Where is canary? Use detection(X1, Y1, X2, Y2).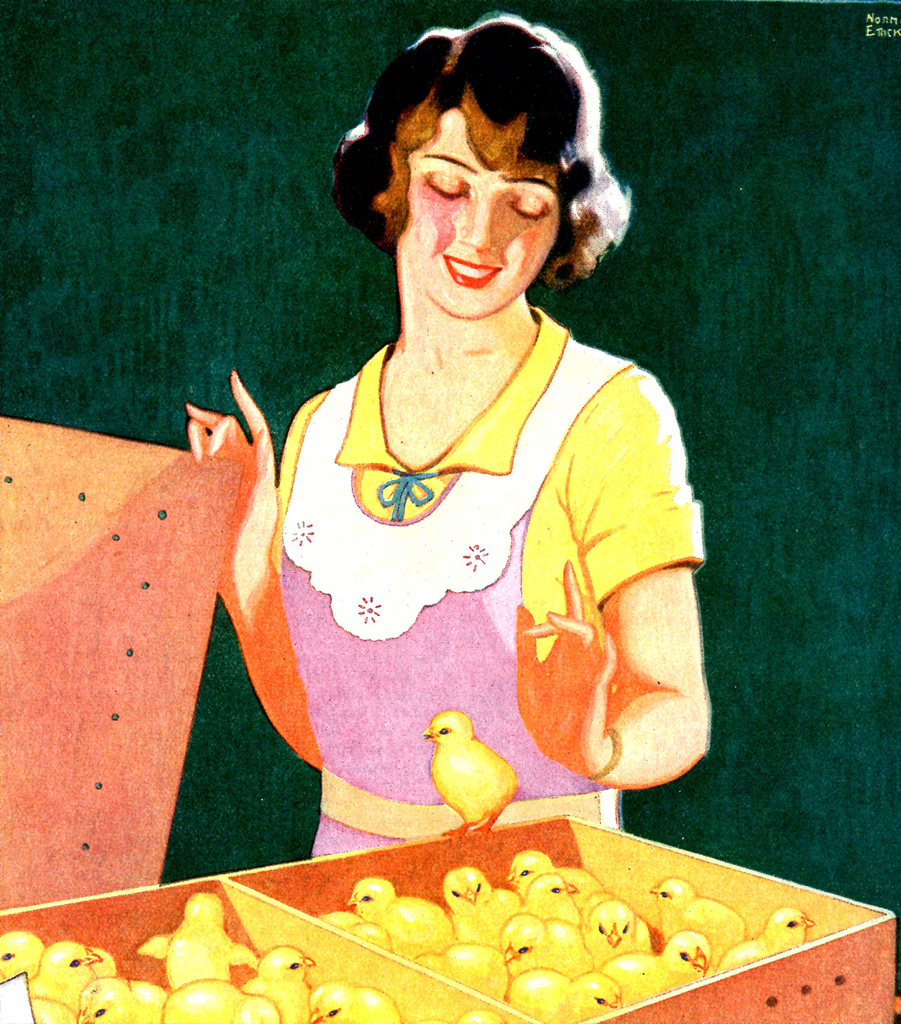
detection(138, 891, 254, 983).
